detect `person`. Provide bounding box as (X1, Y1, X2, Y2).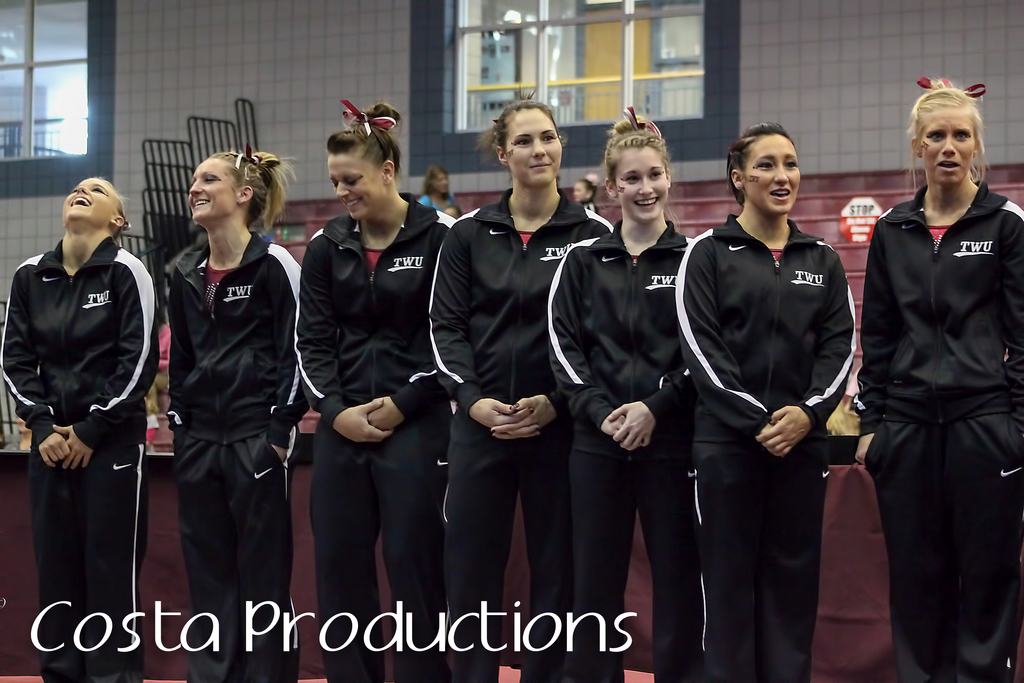
(419, 161, 465, 219).
